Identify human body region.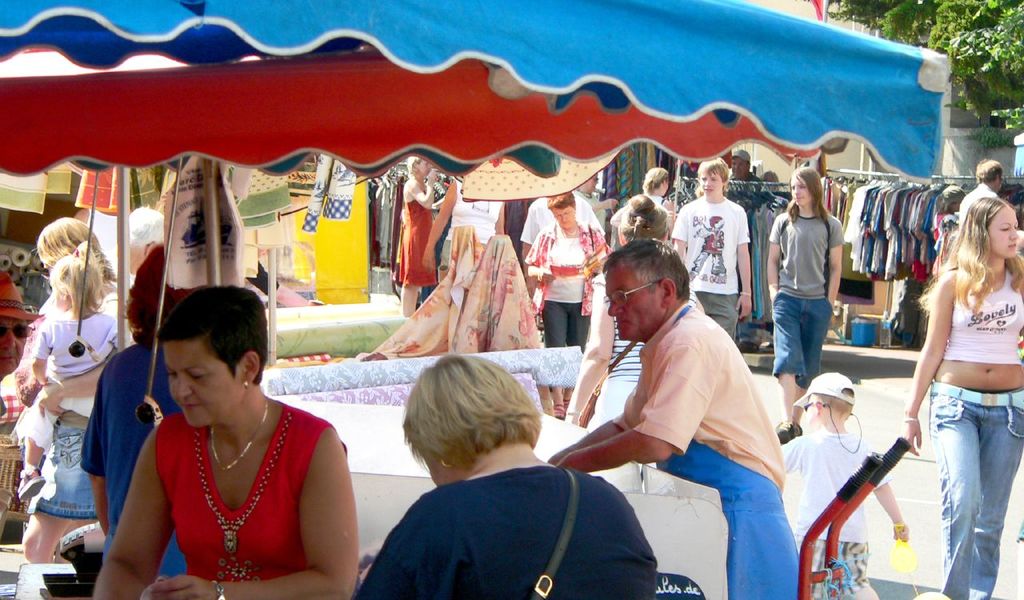
Region: rect(114, 295, 337, 590).
